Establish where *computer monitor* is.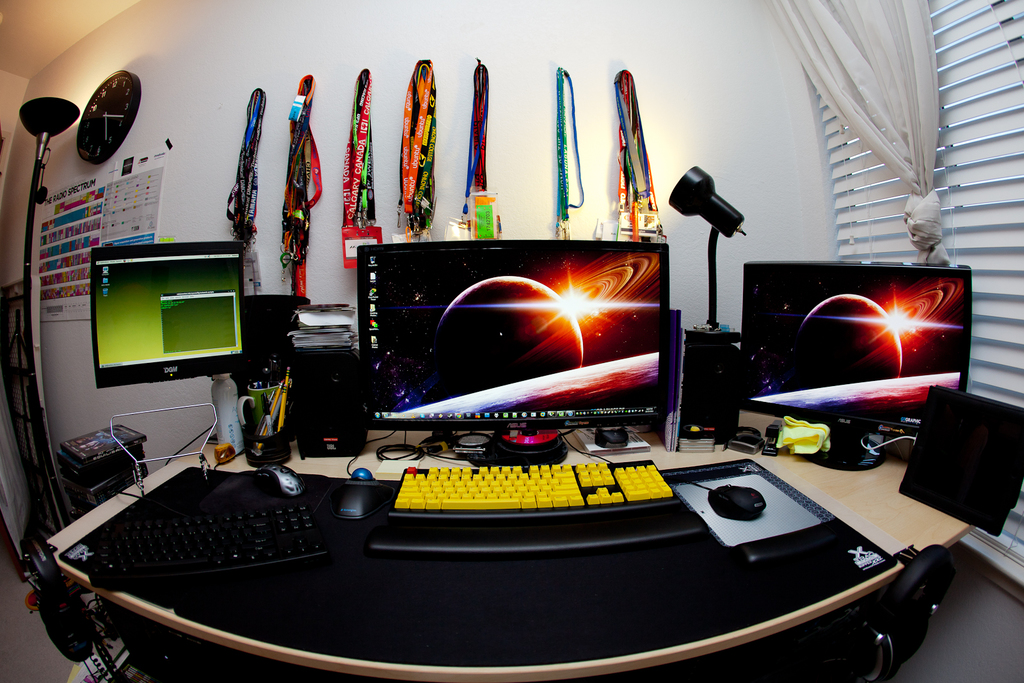
Established at <region>739, 256, 973, 469</region>.
